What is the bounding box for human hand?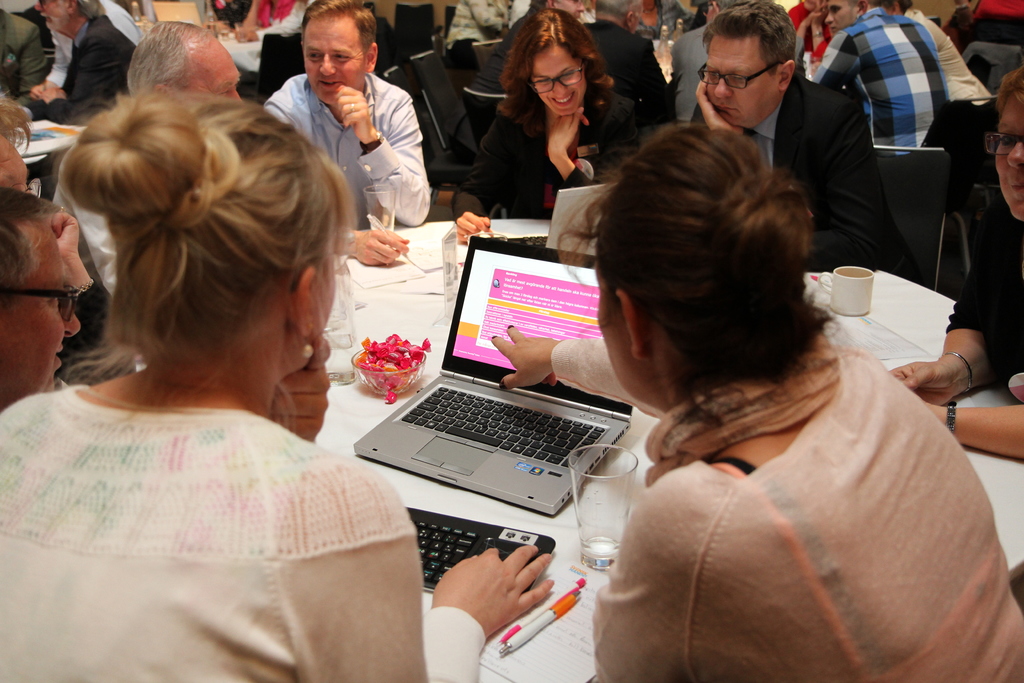
<box>454,206,492,239</box>.
